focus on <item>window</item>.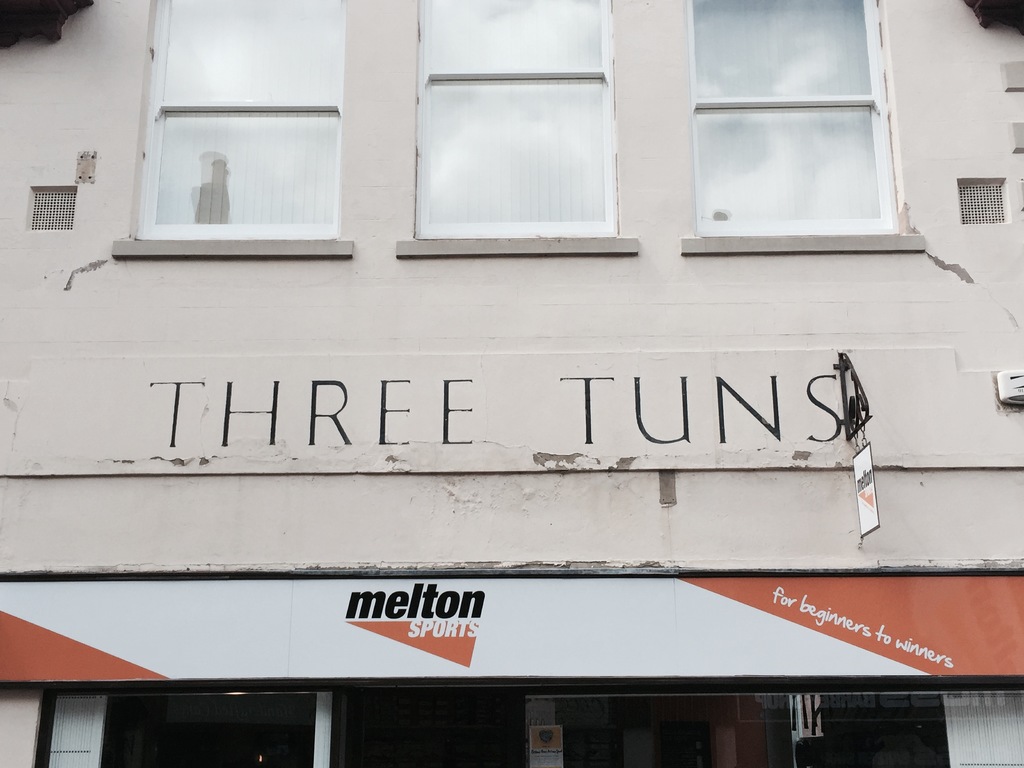
Focused at 679/0/927/254.
